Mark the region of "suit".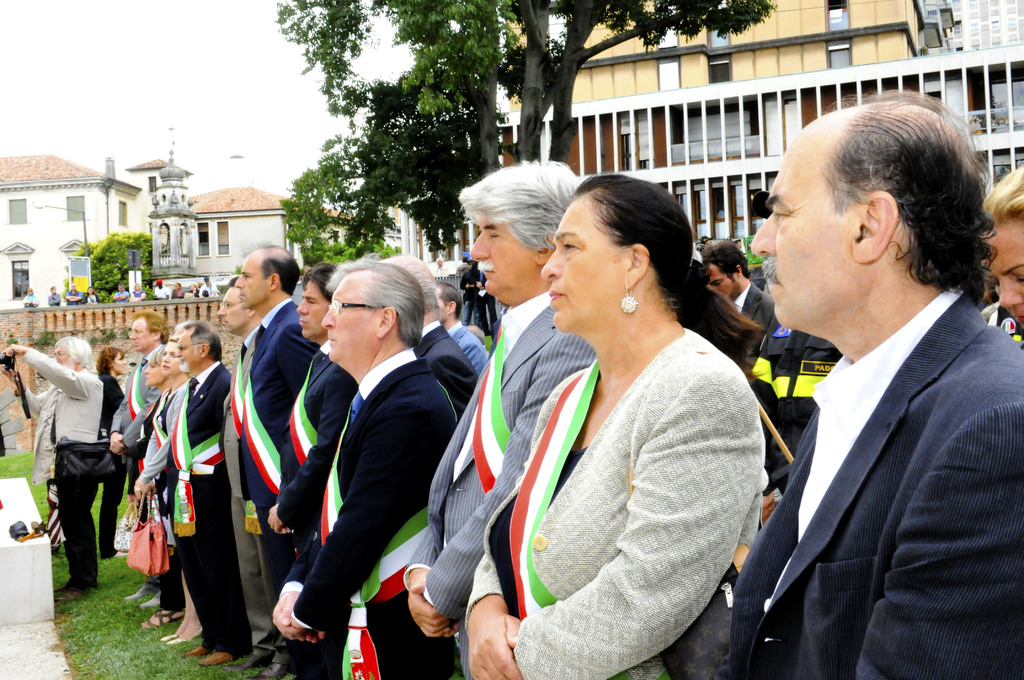
Region: {"x1": 235, "y1": 296, "x2": 319, "y2": 650}.
